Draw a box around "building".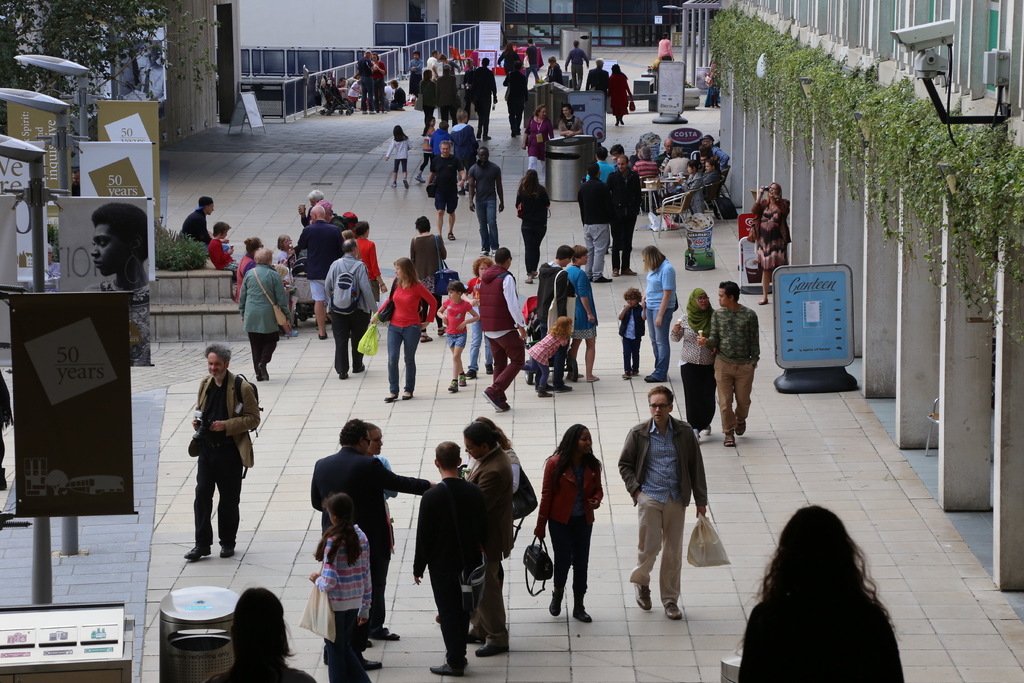
select_region(239, 0, 461, 70).
